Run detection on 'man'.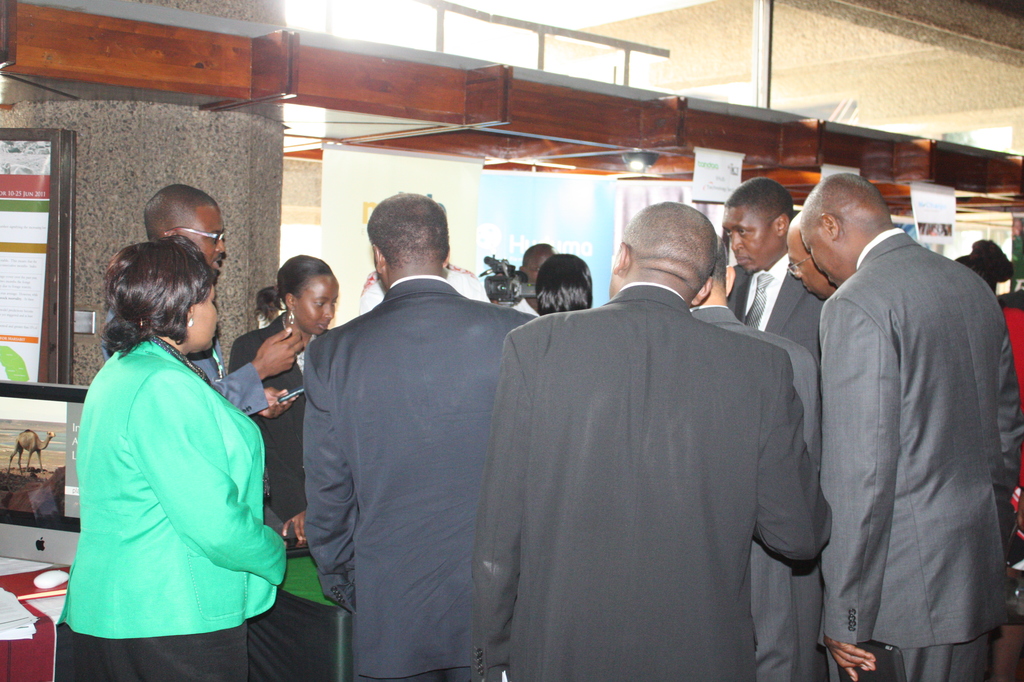
Result: select_region(473, 199, 832, 681).
